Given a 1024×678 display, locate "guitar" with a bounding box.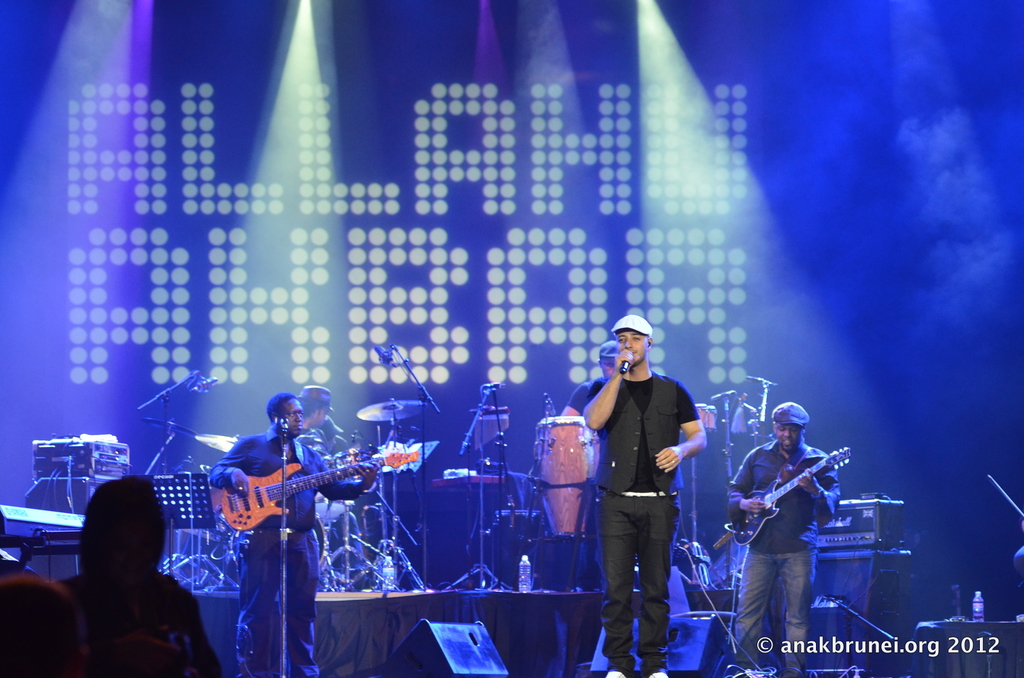
Located: [x1=730, y1=446, x2=852, y2=551].
